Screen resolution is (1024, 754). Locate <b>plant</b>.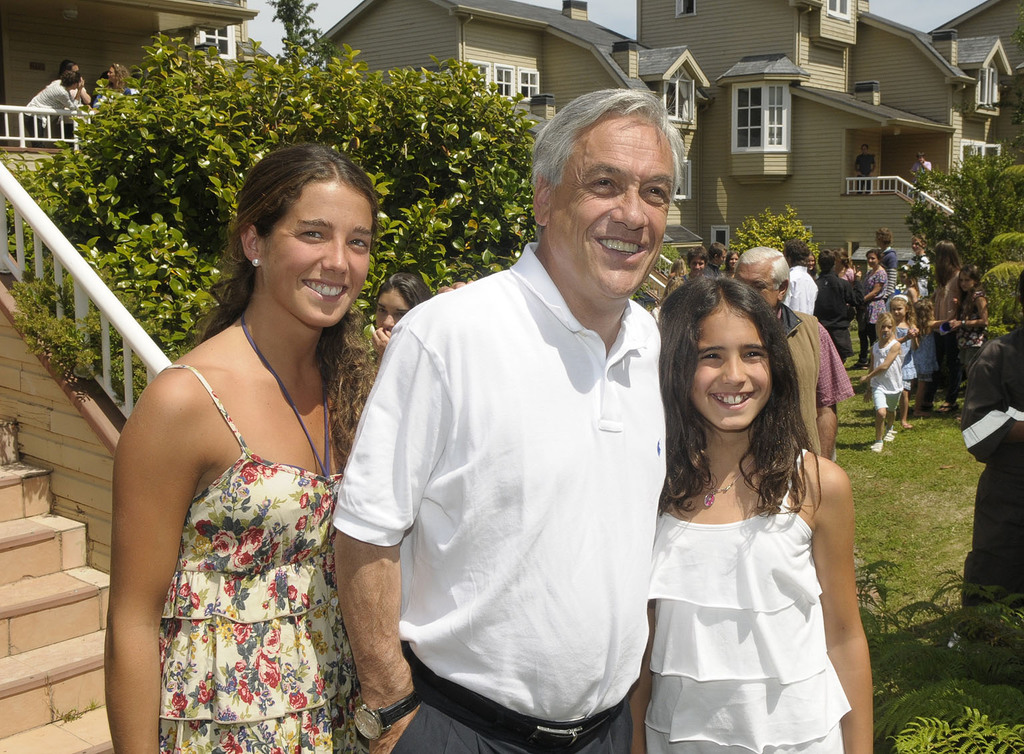
(844,331,878,386).
